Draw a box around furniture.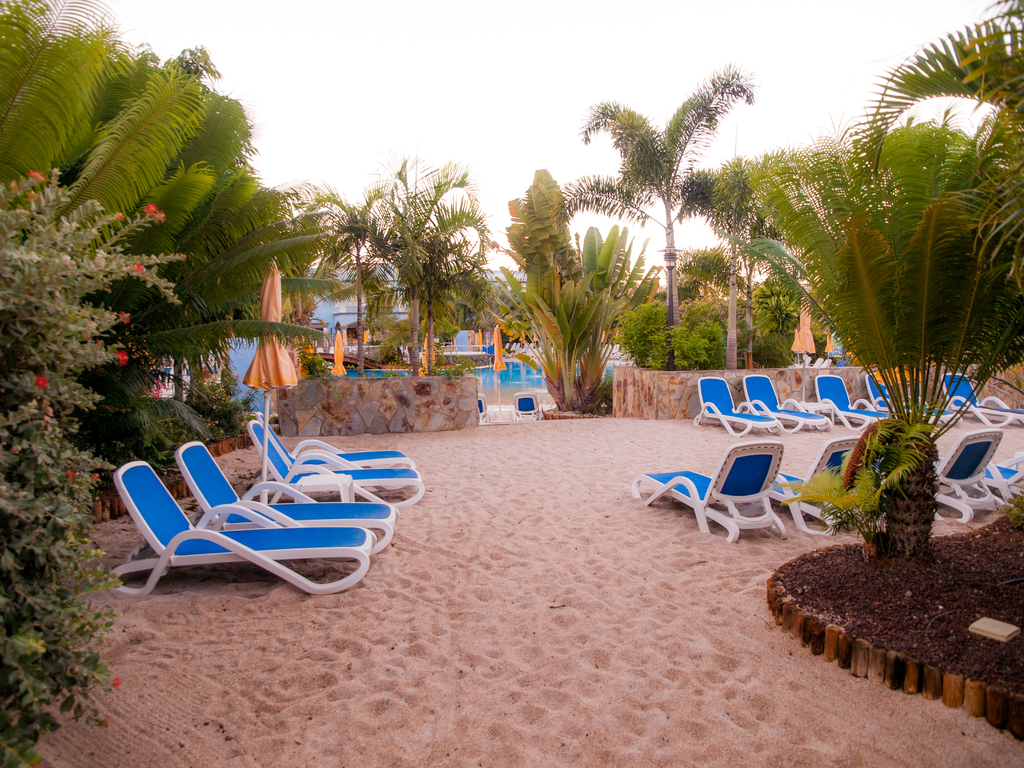
<bbox>179, 438, 396, 556</bbox>.
